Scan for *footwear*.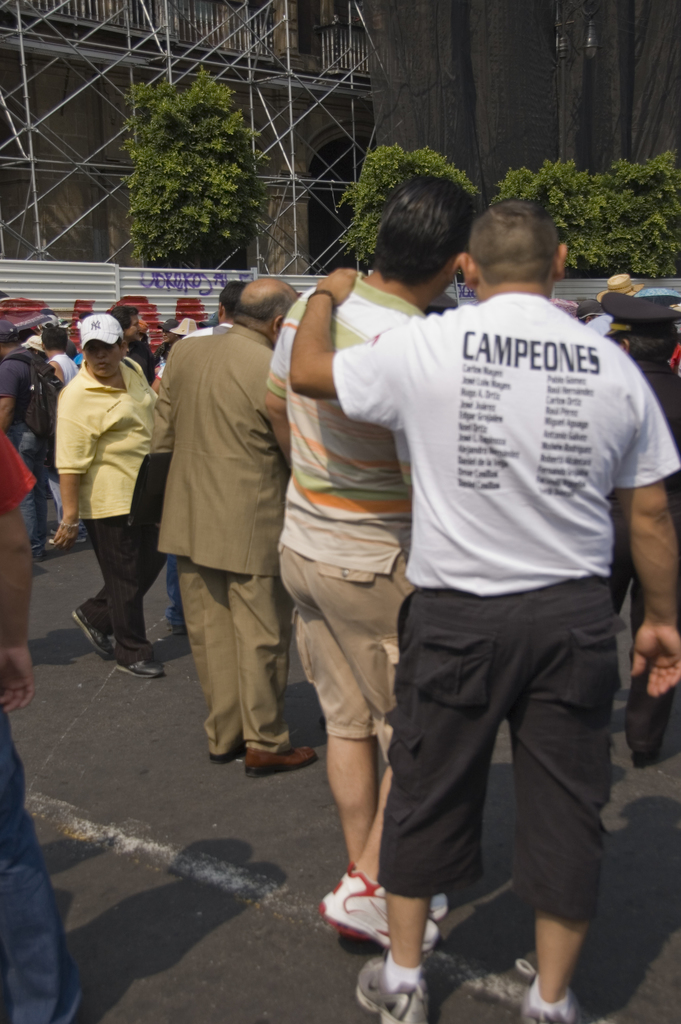
Scan result: bbox=[52, 528, 68, 536].
